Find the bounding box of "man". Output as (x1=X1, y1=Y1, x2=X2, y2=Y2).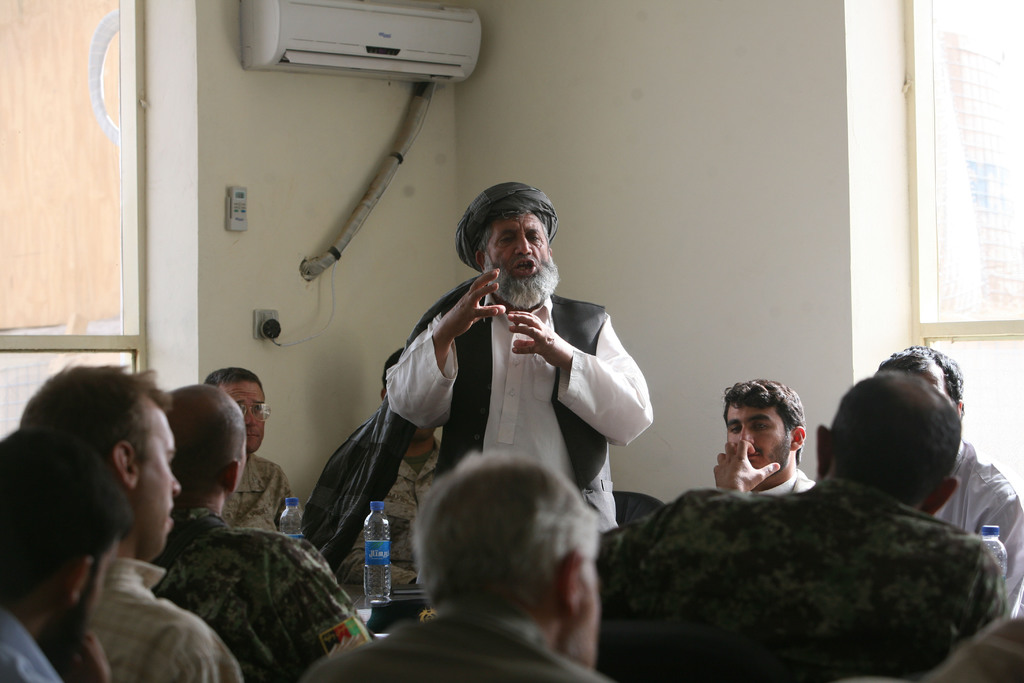
(x1=346, y1=455, x2=630, y2=682).
